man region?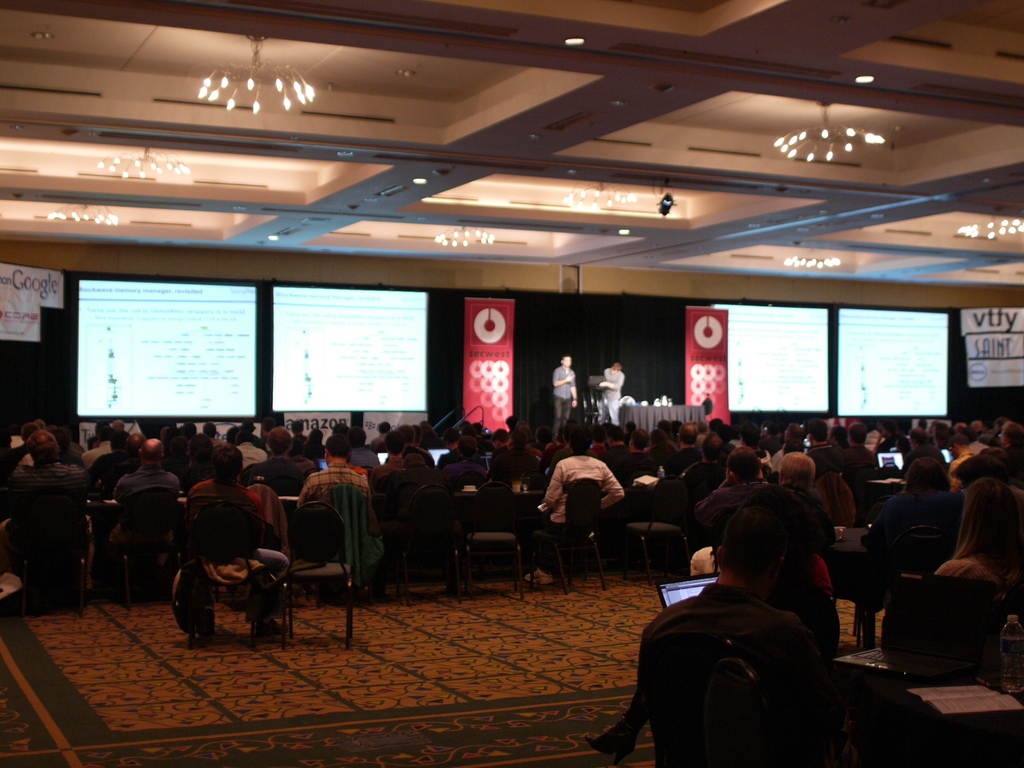
x1=431 y1=434 x2=488 y2=484
